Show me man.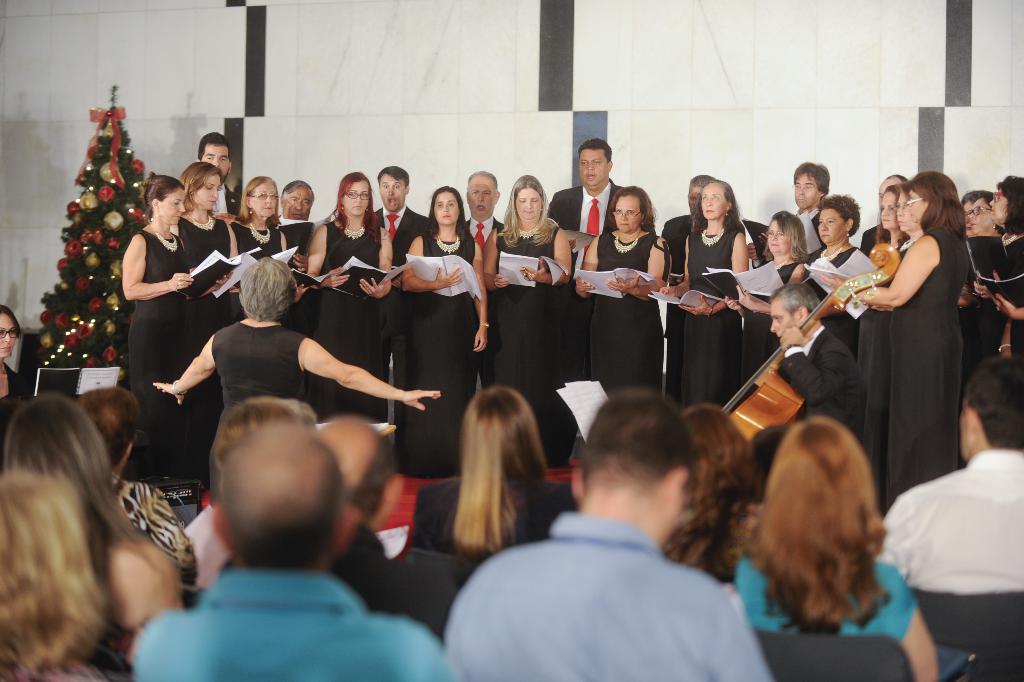
man is here: 195:131:245:222.
